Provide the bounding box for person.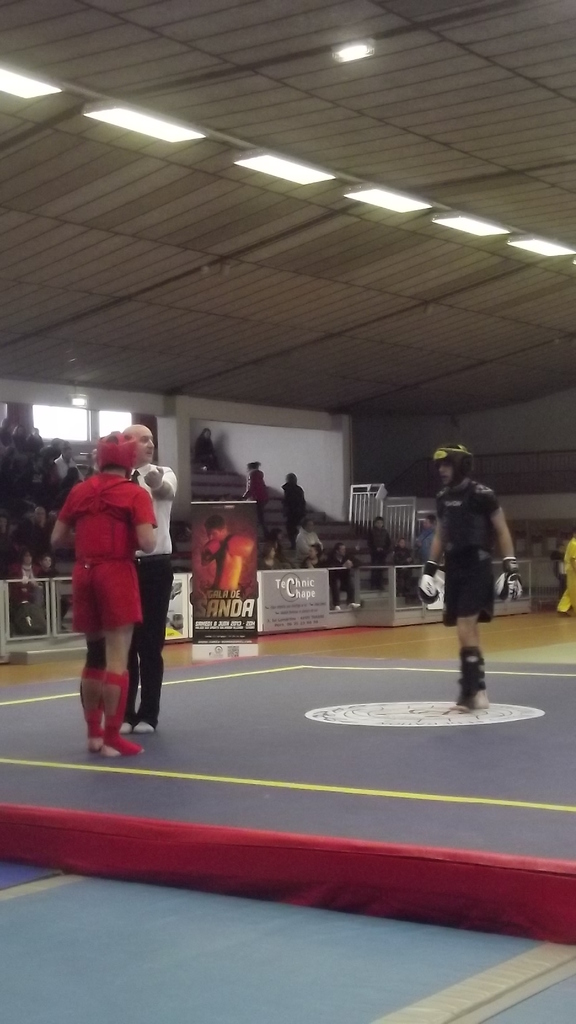
region(414, 515, 435, 564).
